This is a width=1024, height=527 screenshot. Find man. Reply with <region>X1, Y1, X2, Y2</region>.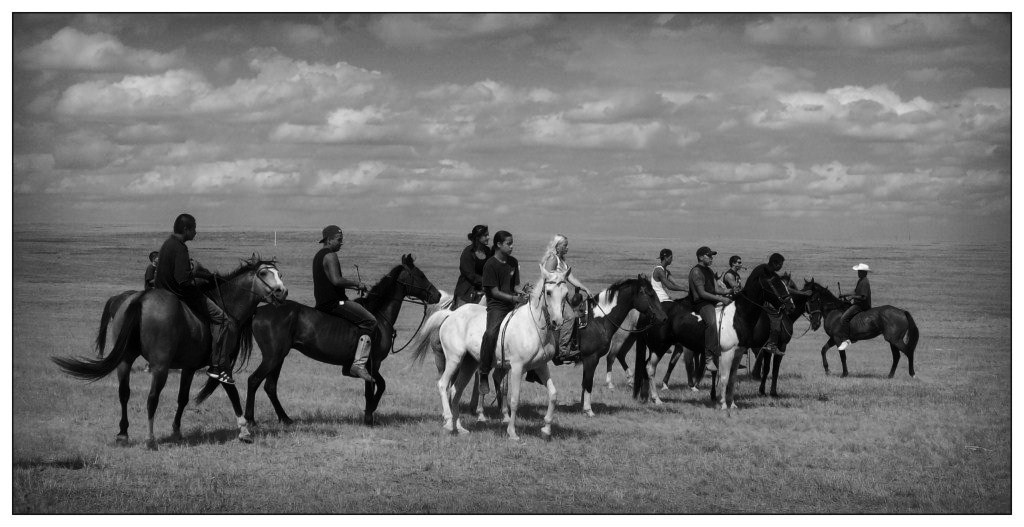
<region>833, 259, 873, 353</region>.
